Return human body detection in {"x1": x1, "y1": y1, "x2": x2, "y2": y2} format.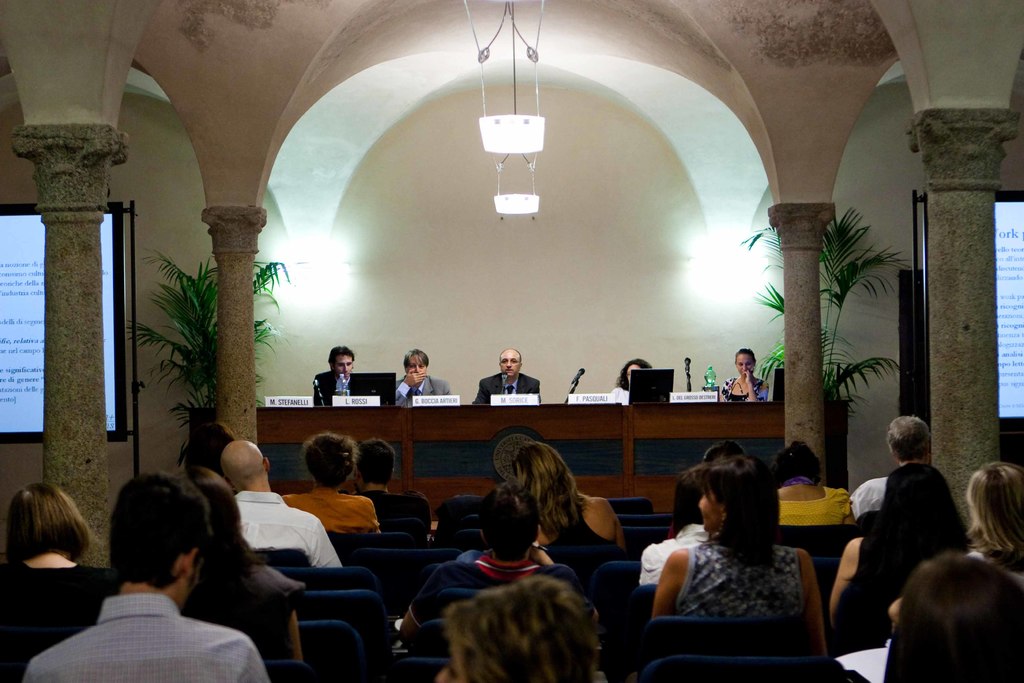
{"x1": 175, "y1": 555, "x2": 305, "y2": 664}.
